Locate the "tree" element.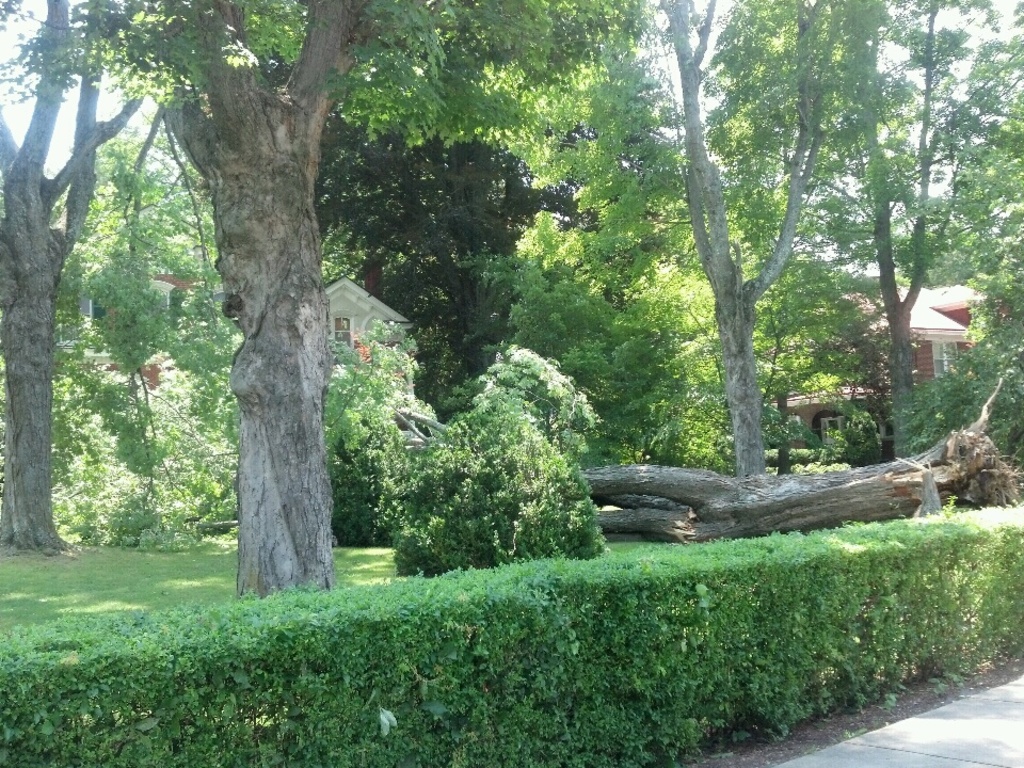
Element bbox: <region>29, 5, 884, 570</region>.
